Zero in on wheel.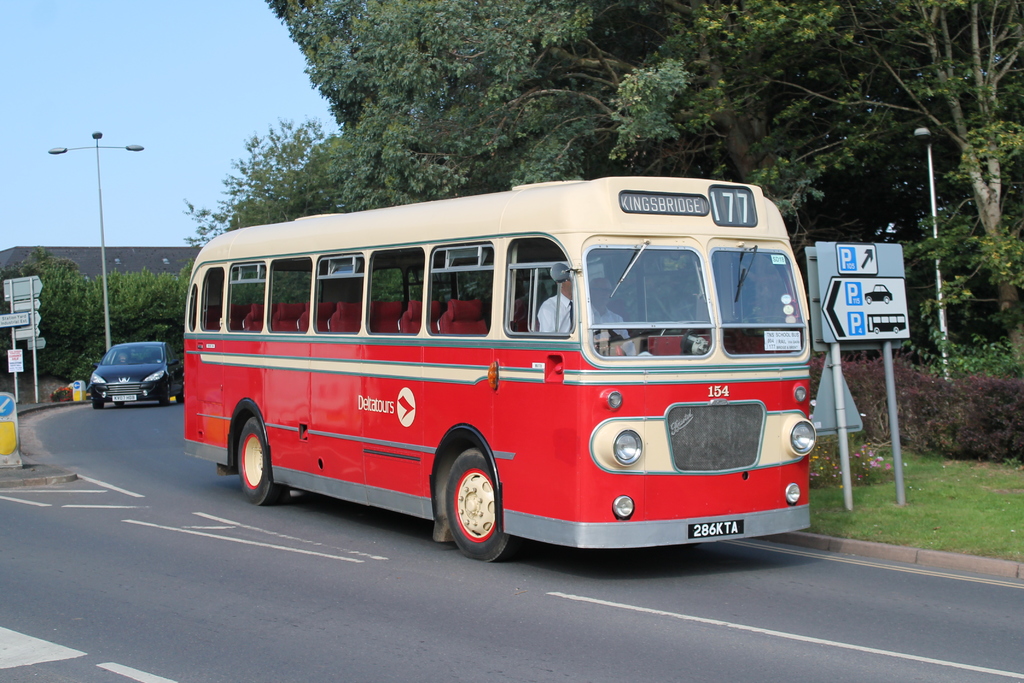
Zeroed in: bbox(442, 451, 524, 564).
